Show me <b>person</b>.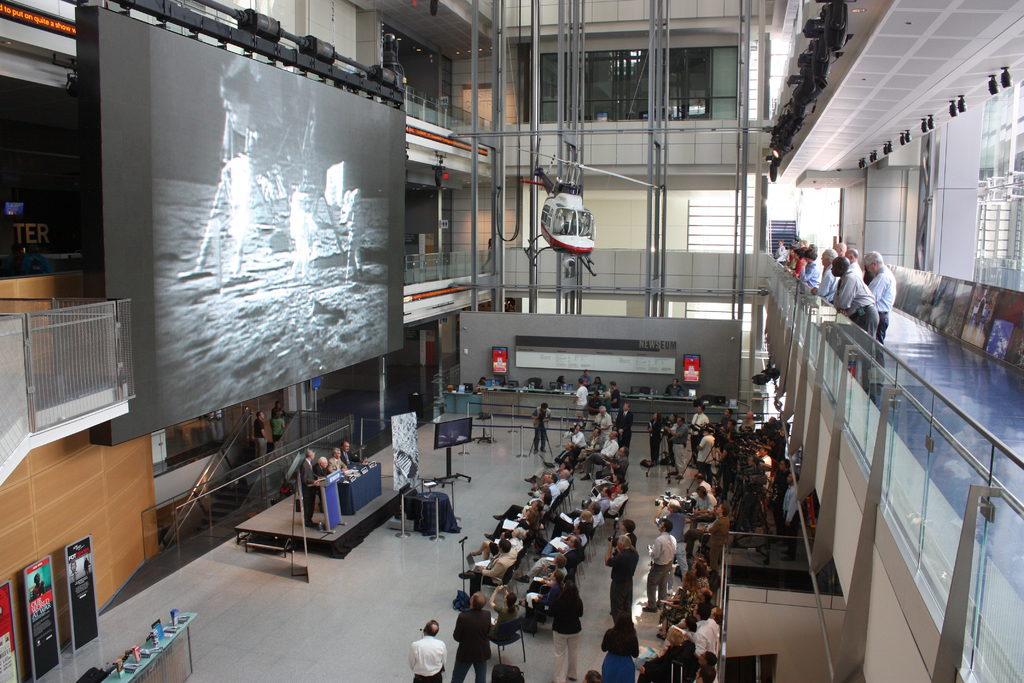
<b>person</b> is here: select_region(602, 537, 638, 613).
